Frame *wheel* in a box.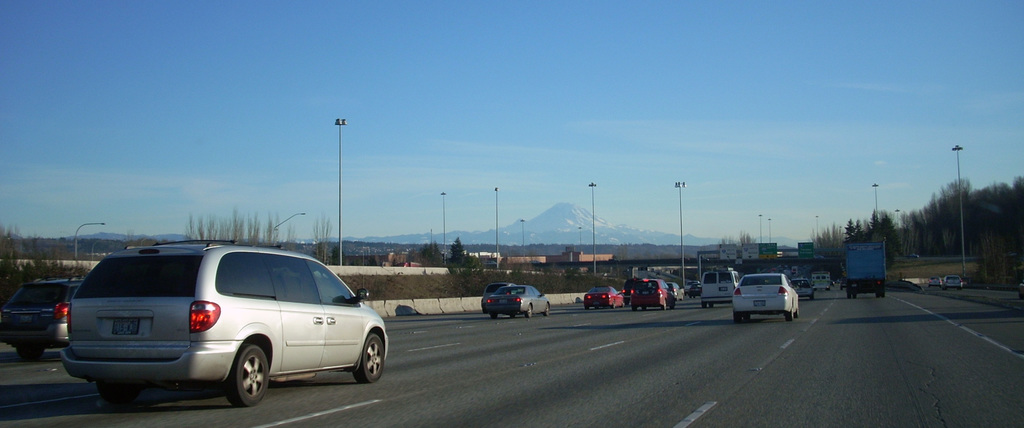
bbox=(797, 306, 802, 315).
